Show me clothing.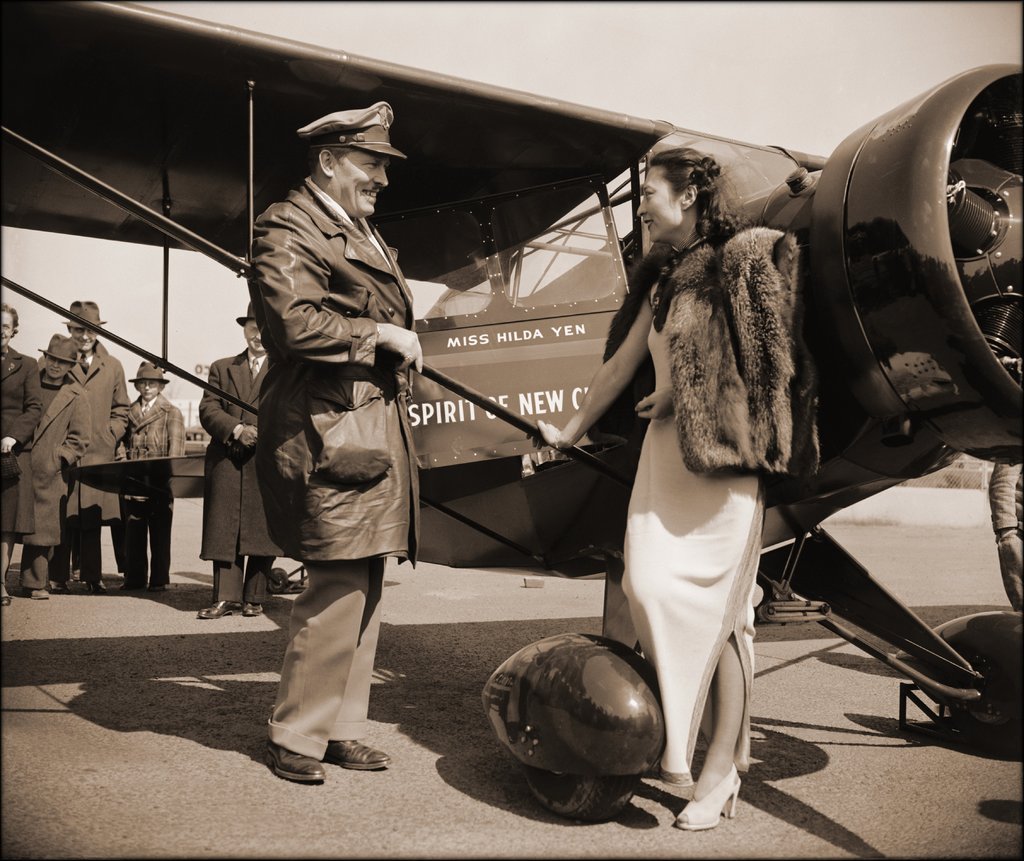
clothing is here: bbox=(0, 344, 43, 540).
